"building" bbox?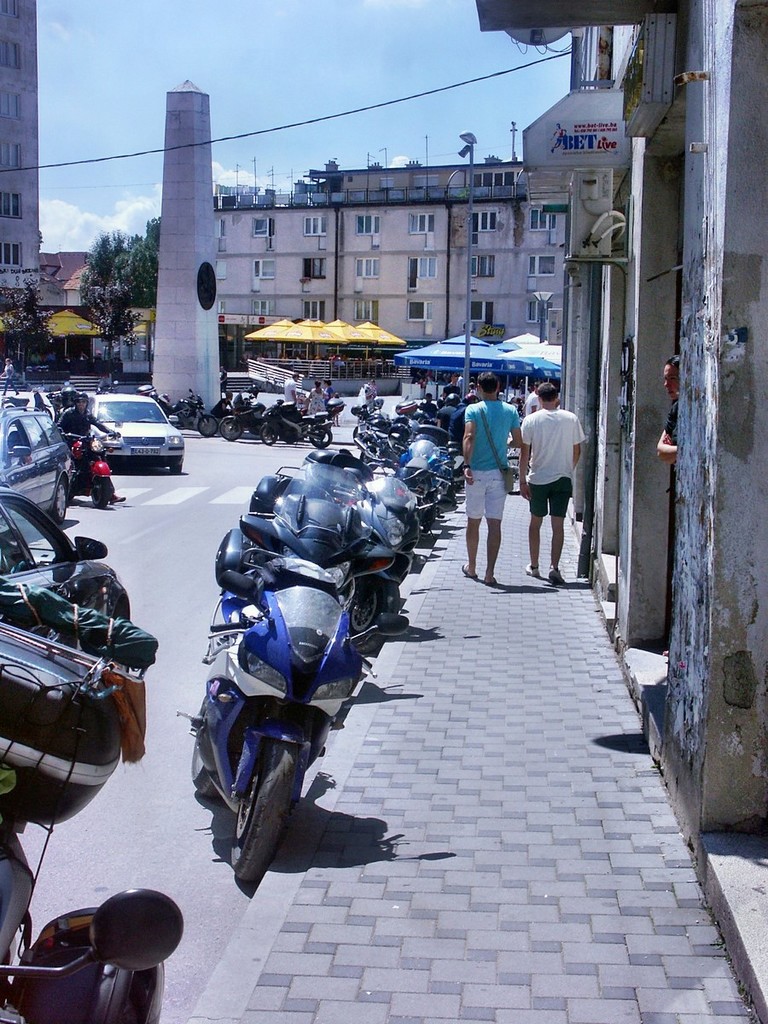
{"x1": 0, "y1": 0, "x2": 42, "y2": 302}
